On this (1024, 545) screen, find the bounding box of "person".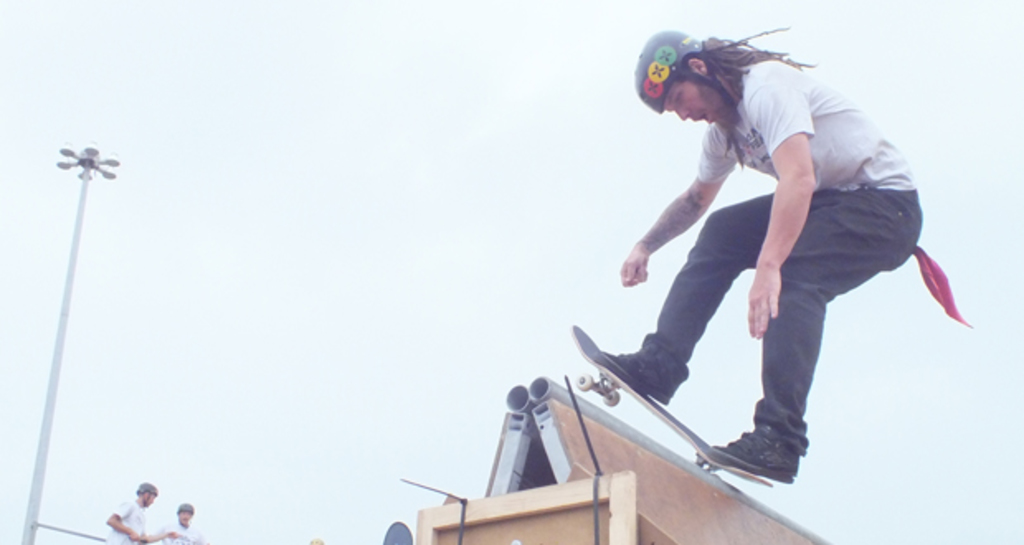
Bounding box: {"x1": 596, "y1": 28, "x2": 923, "y2": 482}.
